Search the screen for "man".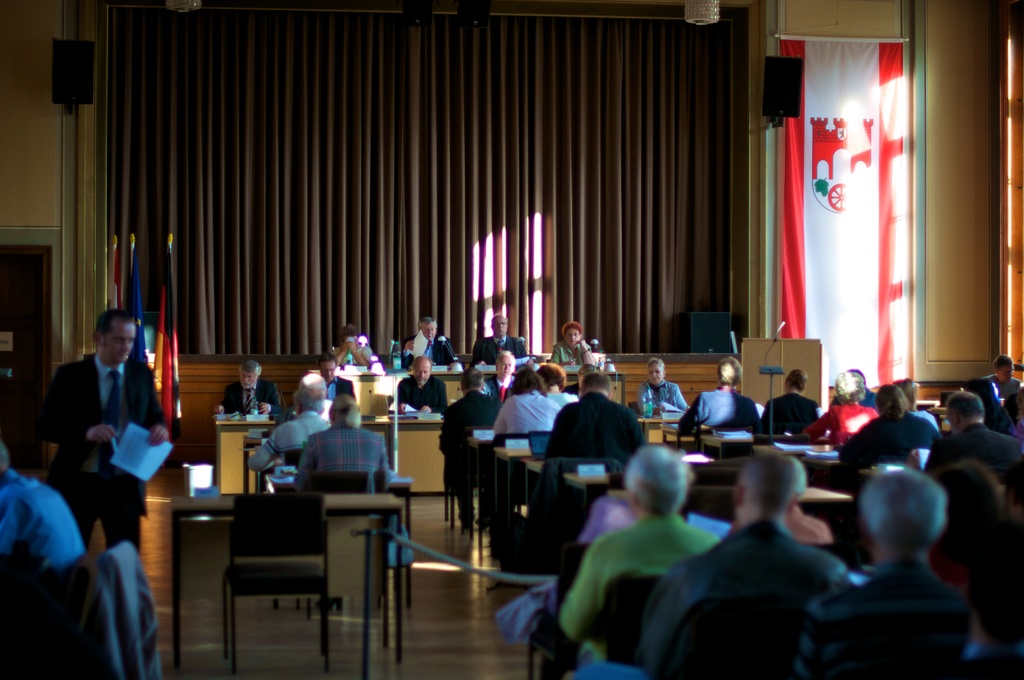
Found at {"left": 552, "top": 448, "right": 732, "bottom": 679}.
